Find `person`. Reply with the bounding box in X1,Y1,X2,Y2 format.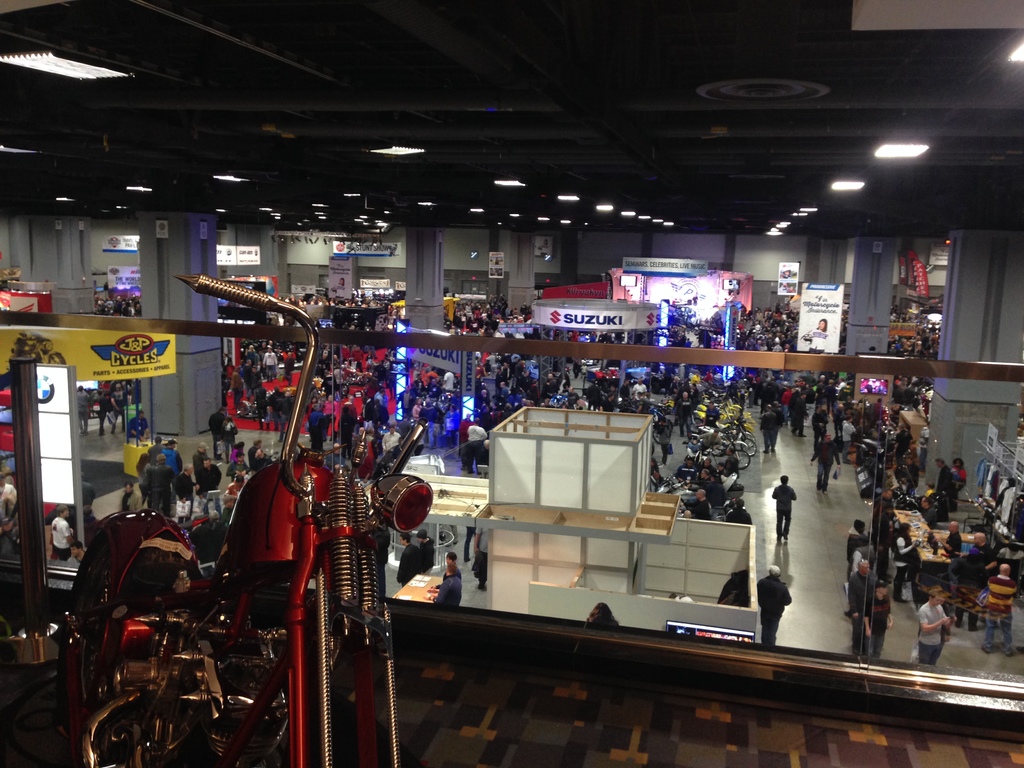
846,560,877,647.
